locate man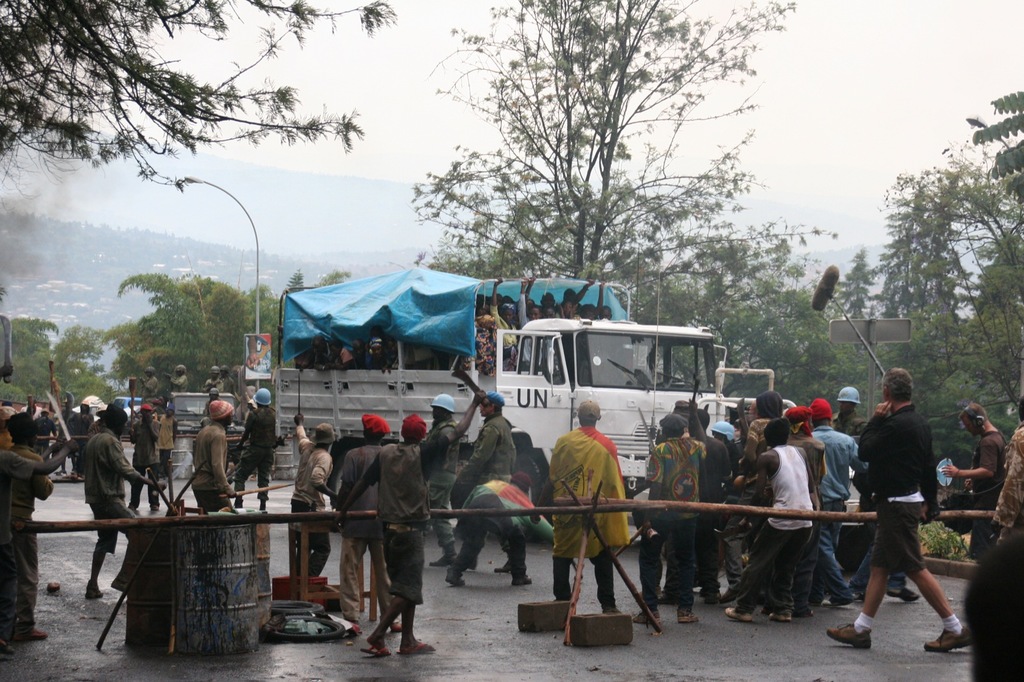
box=[215, 367, 241, 398]
